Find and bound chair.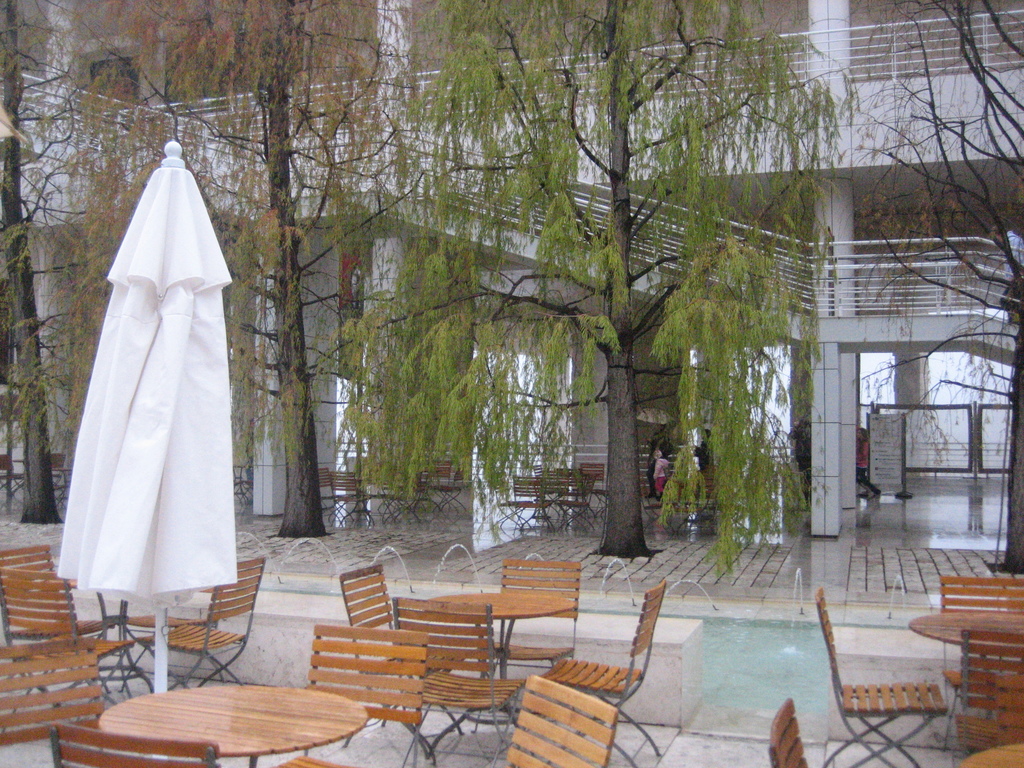
Bound: box(271, 624, 427, 767).
